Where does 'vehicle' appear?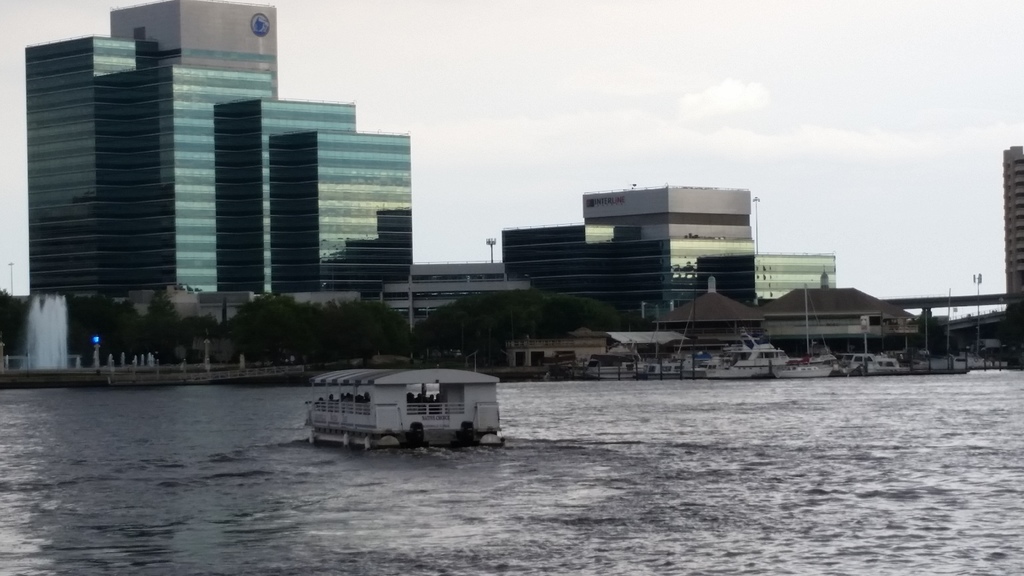
Appears at bbox(291, 355, 516, 445).
